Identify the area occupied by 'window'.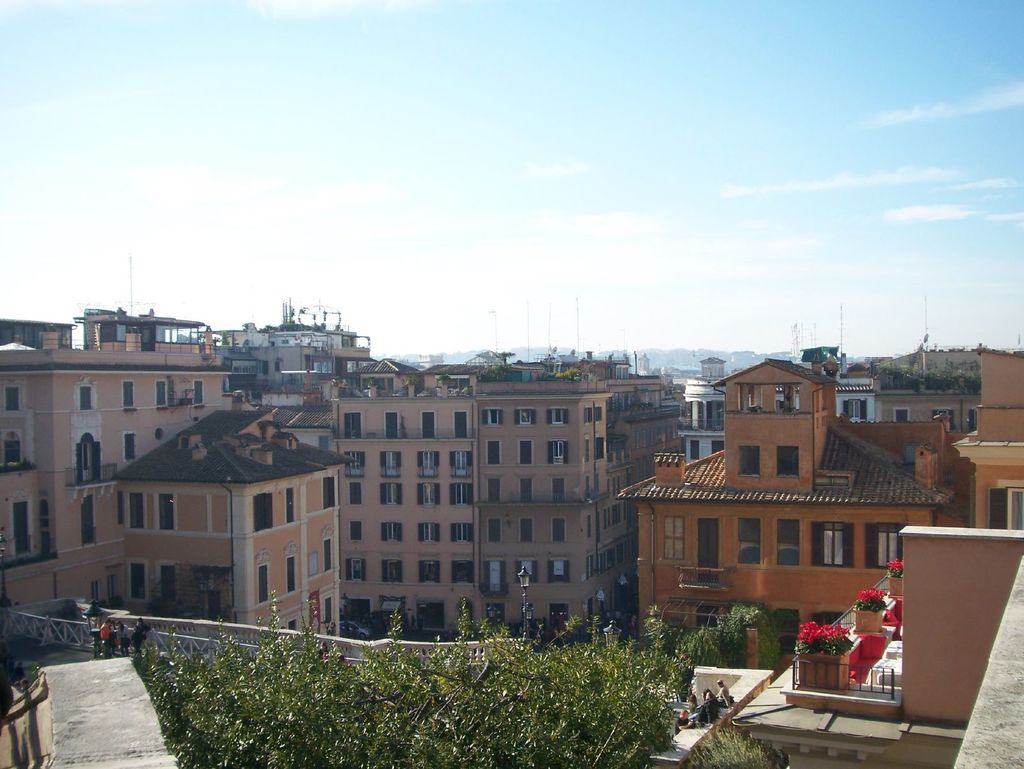
Area: {"x1": 348, "y1": 522, "x2": 359, "y2": 544}.
